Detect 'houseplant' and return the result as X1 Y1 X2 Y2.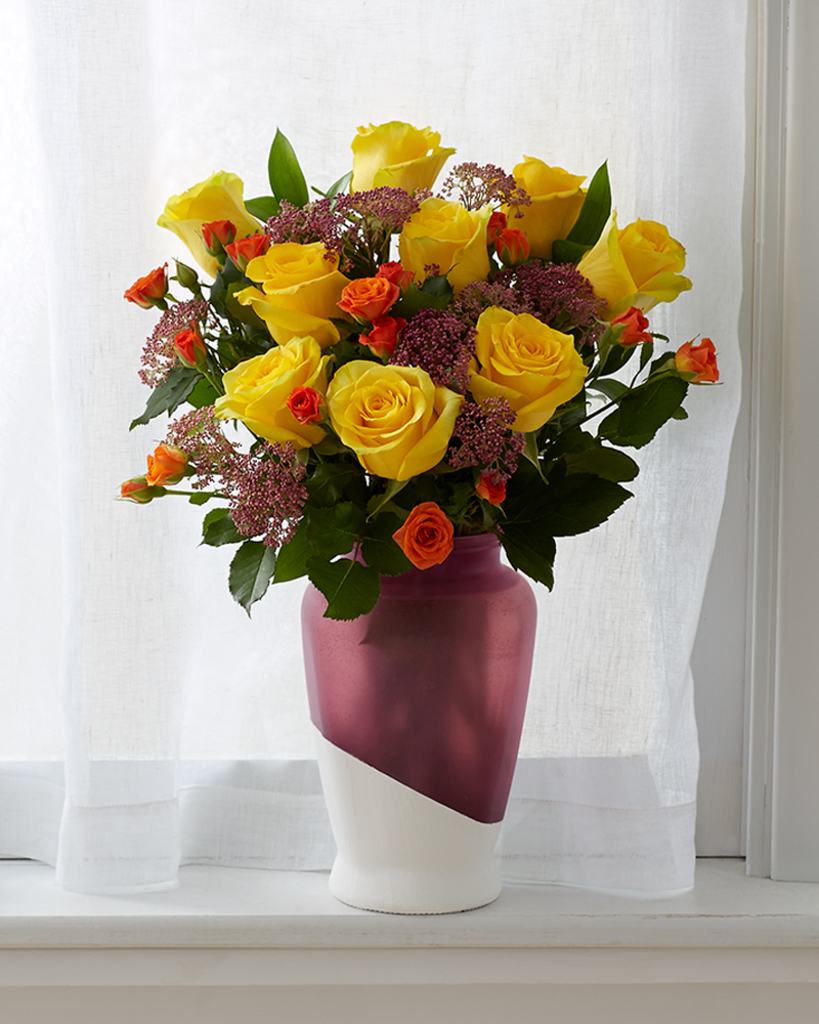
115 111 730 914.
